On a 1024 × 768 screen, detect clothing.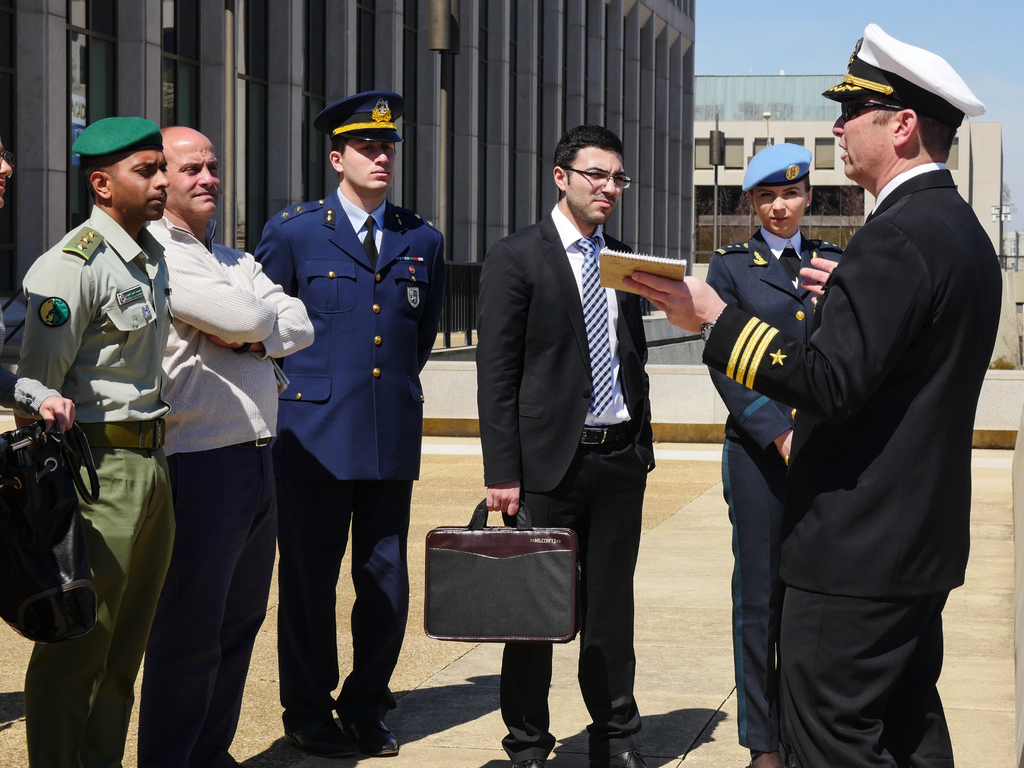
locate(145, 214, 317, 767).
